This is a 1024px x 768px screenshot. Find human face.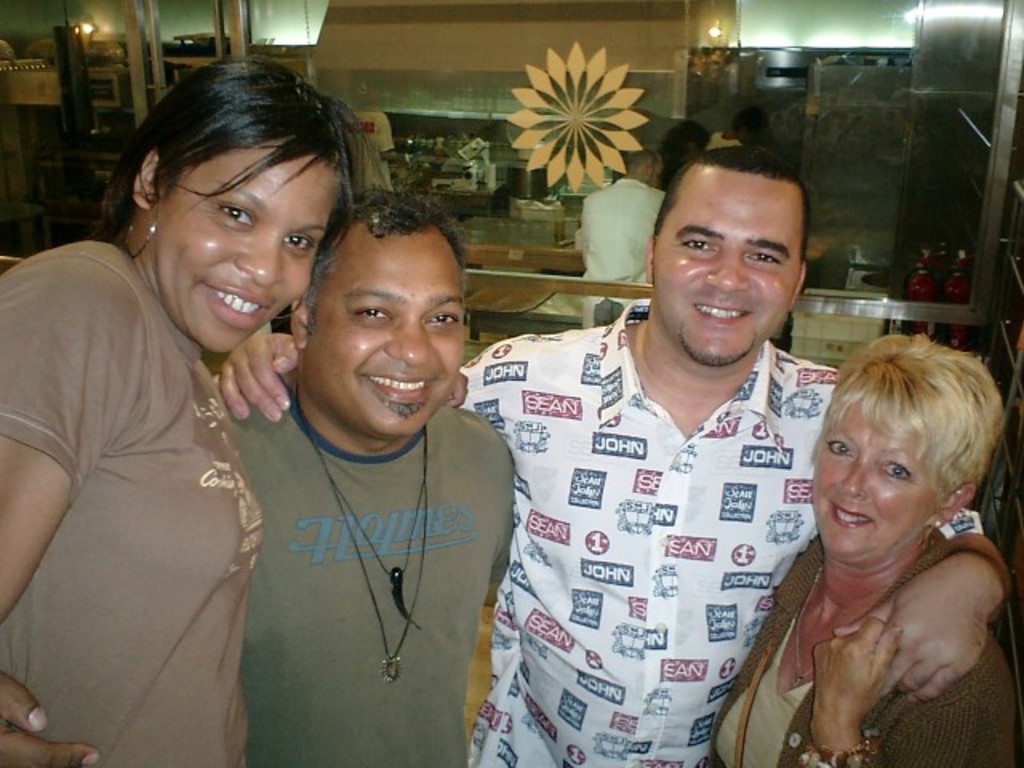
Bounding box: 314:229:464:437.
